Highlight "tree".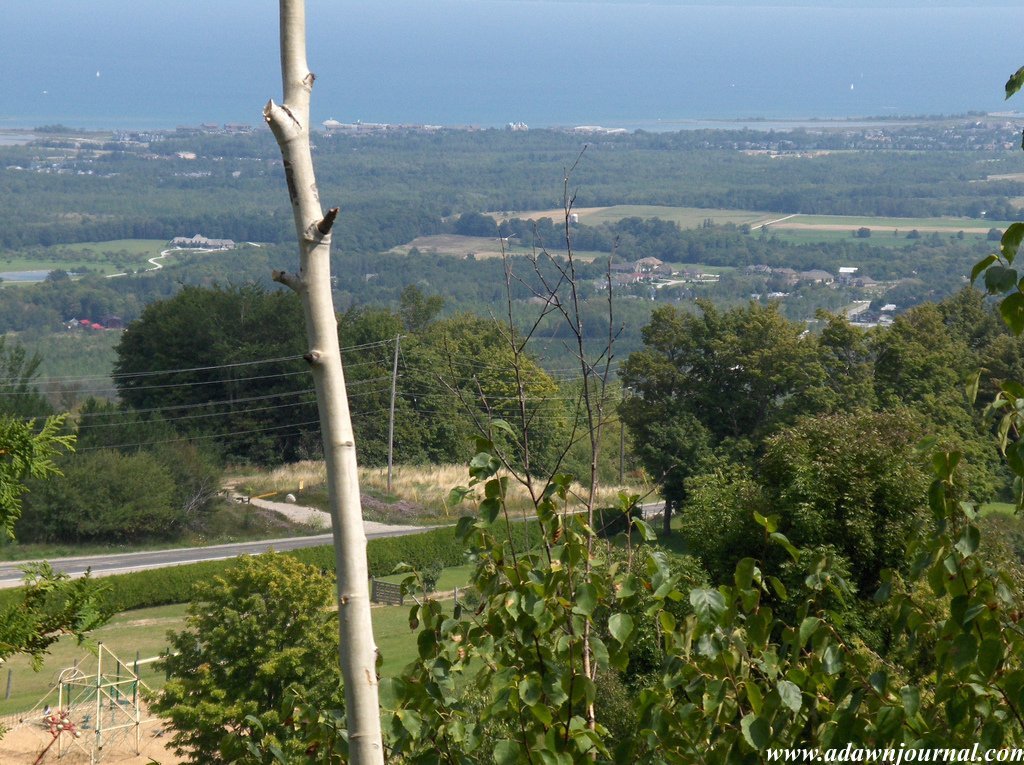
Highlighted region: rect(949, 282, 1023, 389).
